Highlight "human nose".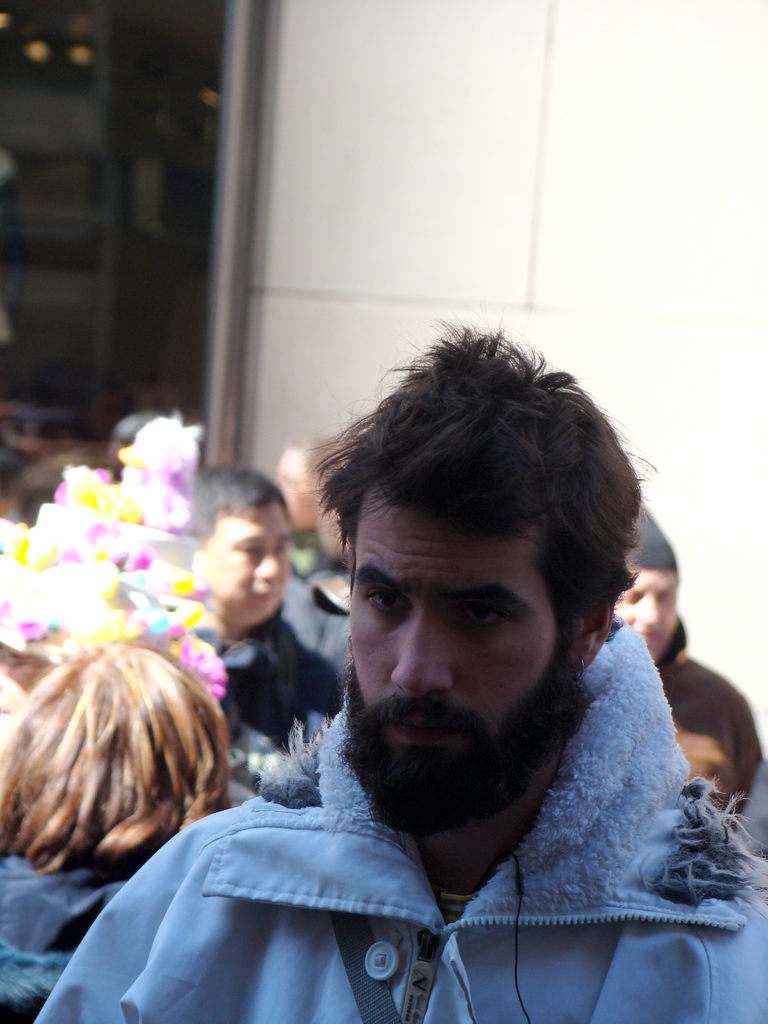
Highlighted region: bbox=[387, 609, 455, 698].
